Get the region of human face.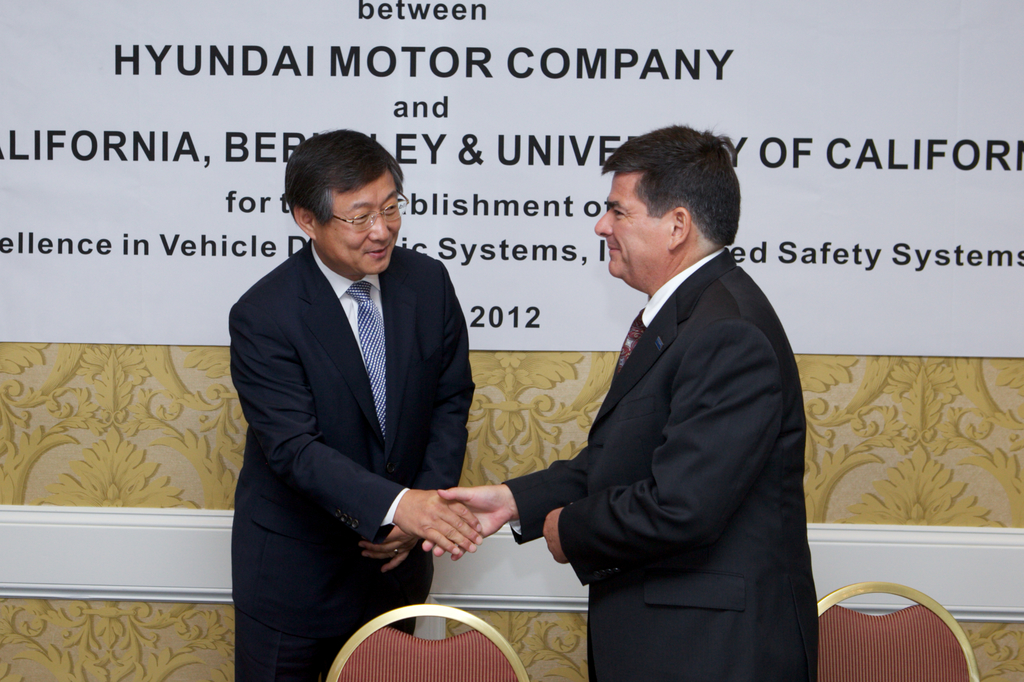
region(594, 171, 660, 277).
